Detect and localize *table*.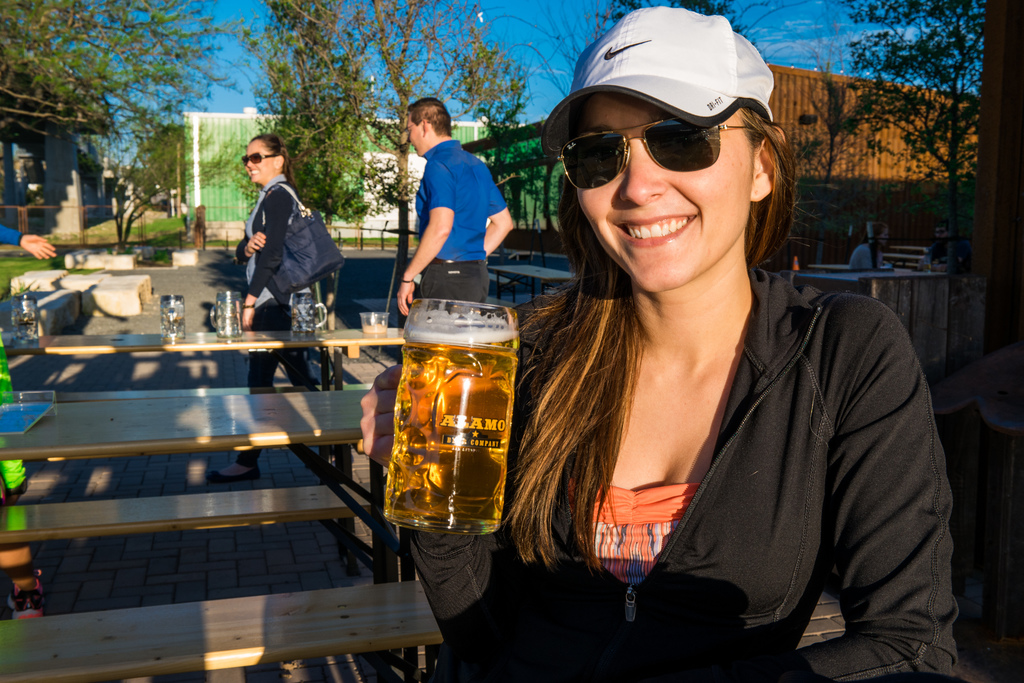
Localized at <box>6,324,406,377</box>.
